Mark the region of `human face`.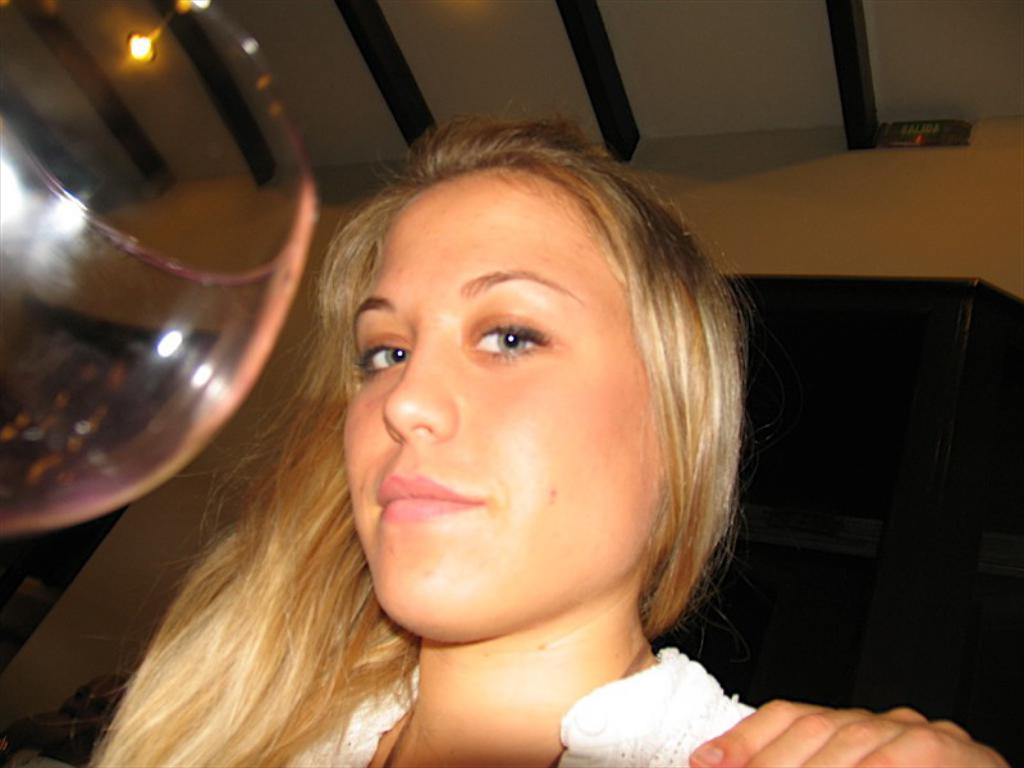
Region: 340/169/662/646.
